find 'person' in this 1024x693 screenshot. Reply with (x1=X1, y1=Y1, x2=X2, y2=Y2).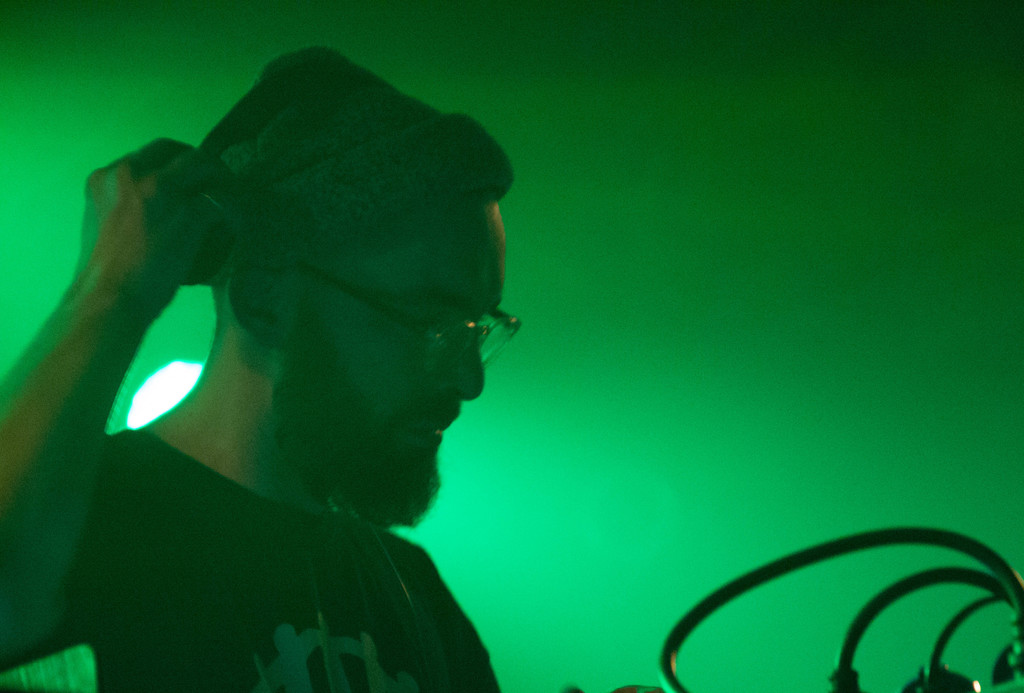
(x1=0, y1=42, x2=527, y2=692).
